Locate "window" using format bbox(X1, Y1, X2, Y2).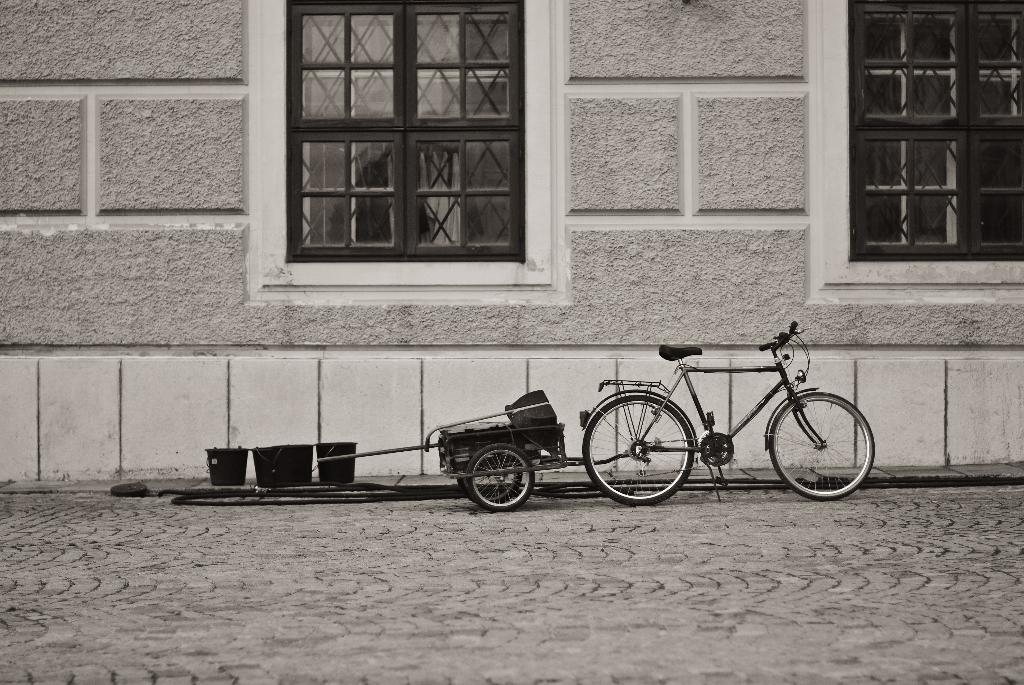
bbox(850, 0, 1023, 262).
